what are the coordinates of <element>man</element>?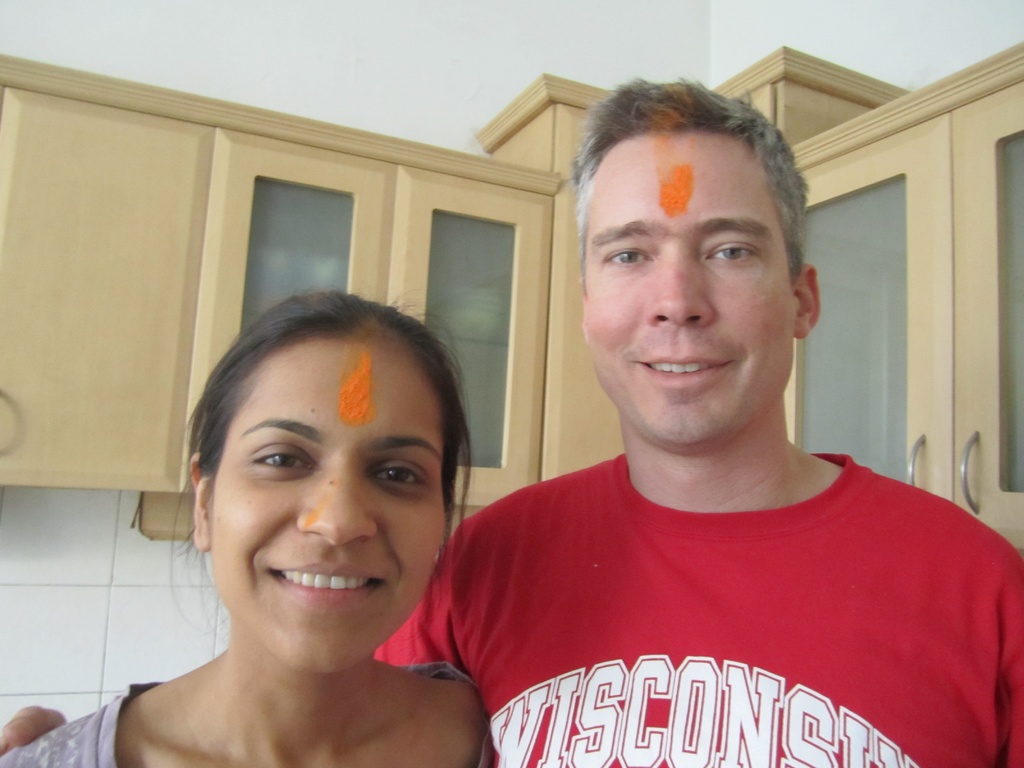
box(0, 74, 1023, 767).
